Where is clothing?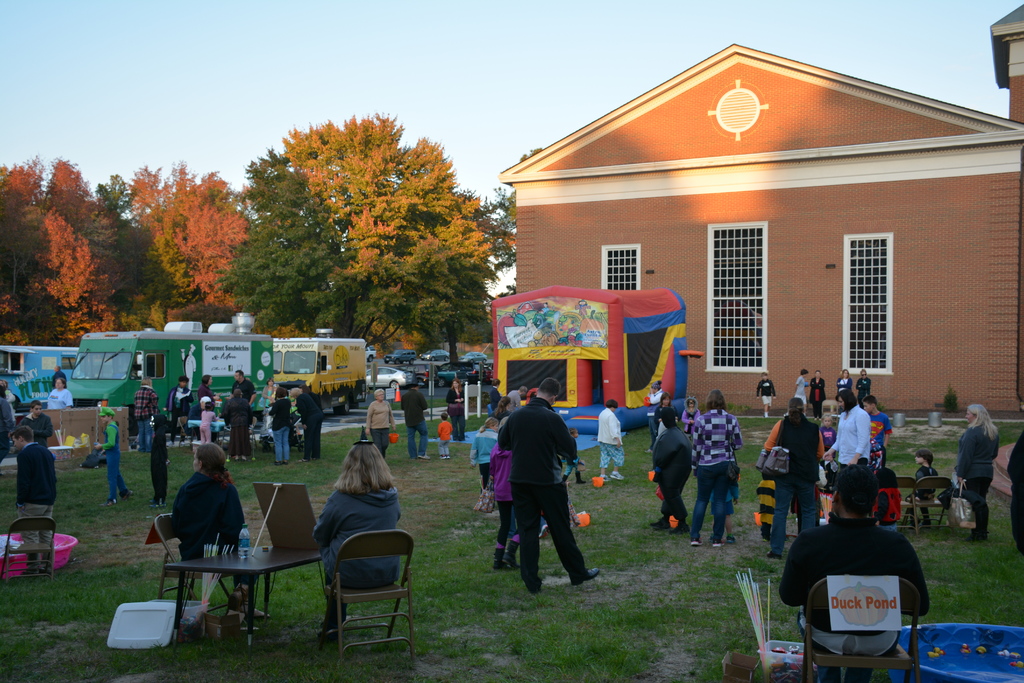
{"left": 168, "top": 465, "right": 247, "bottom": 559}.
